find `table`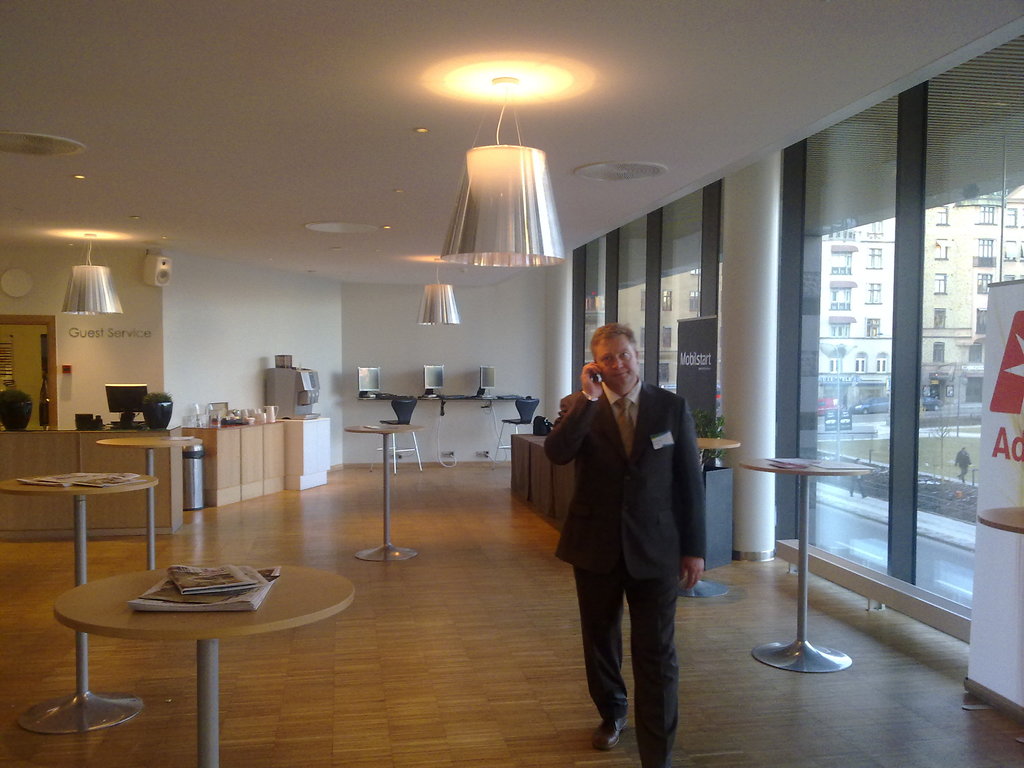
679:436:740:595
